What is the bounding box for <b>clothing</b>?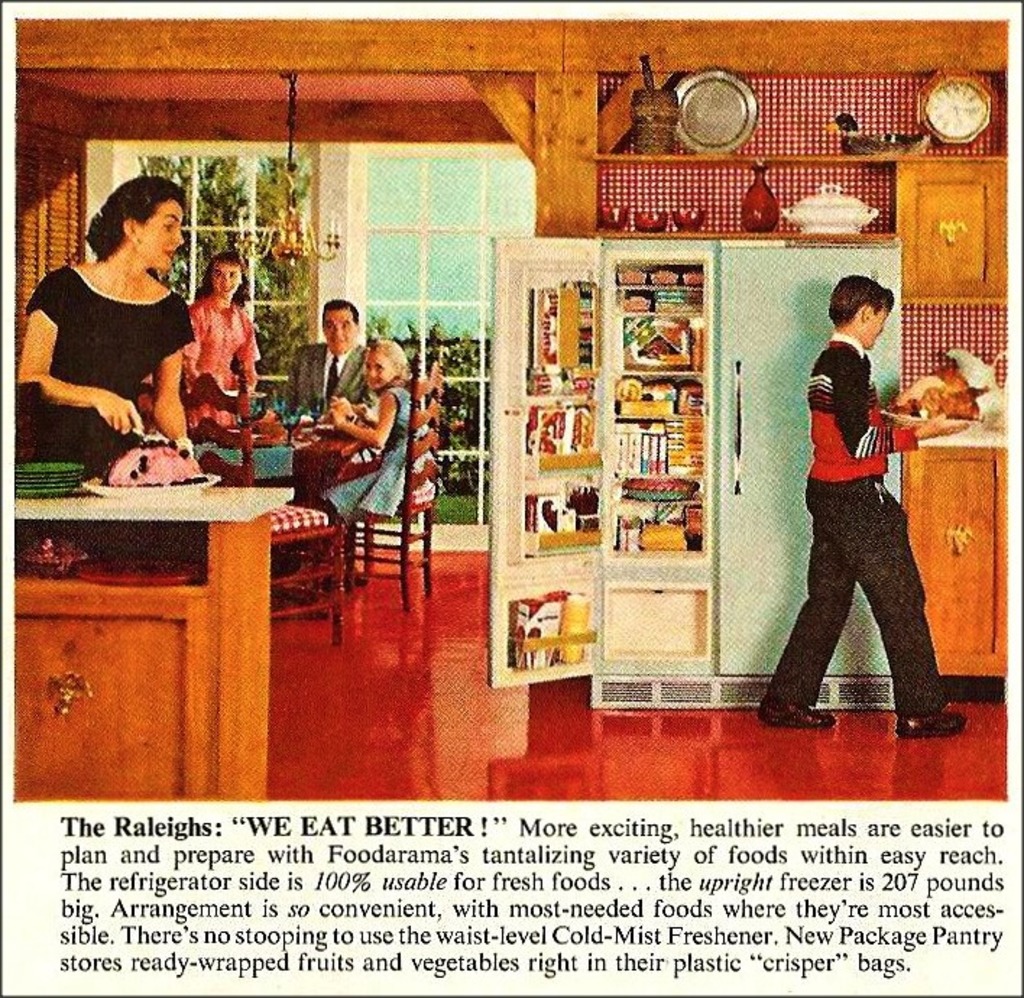
275 344 373 419.
